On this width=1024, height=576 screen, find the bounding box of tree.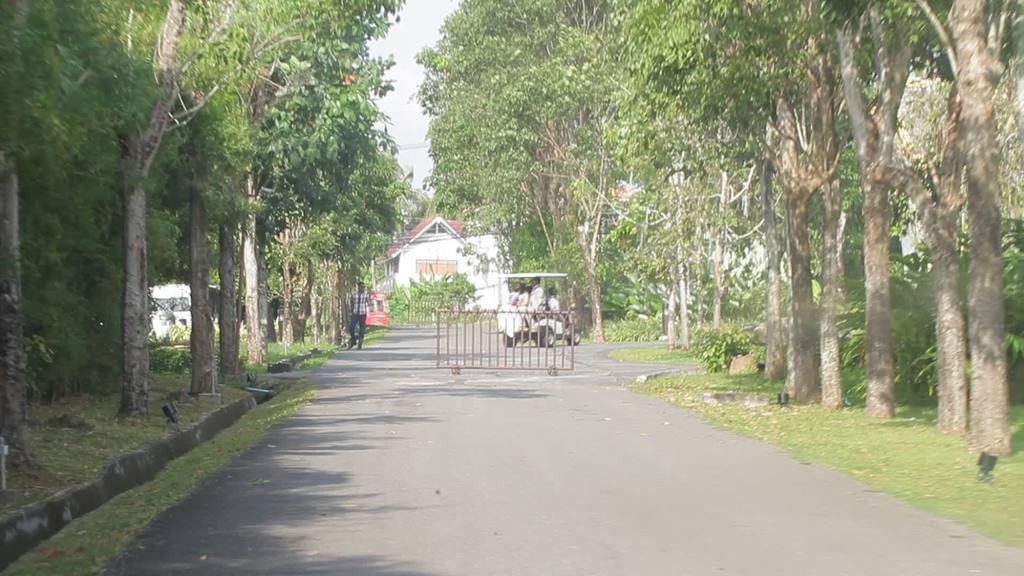
Bounding box: [639,0,818,419].
